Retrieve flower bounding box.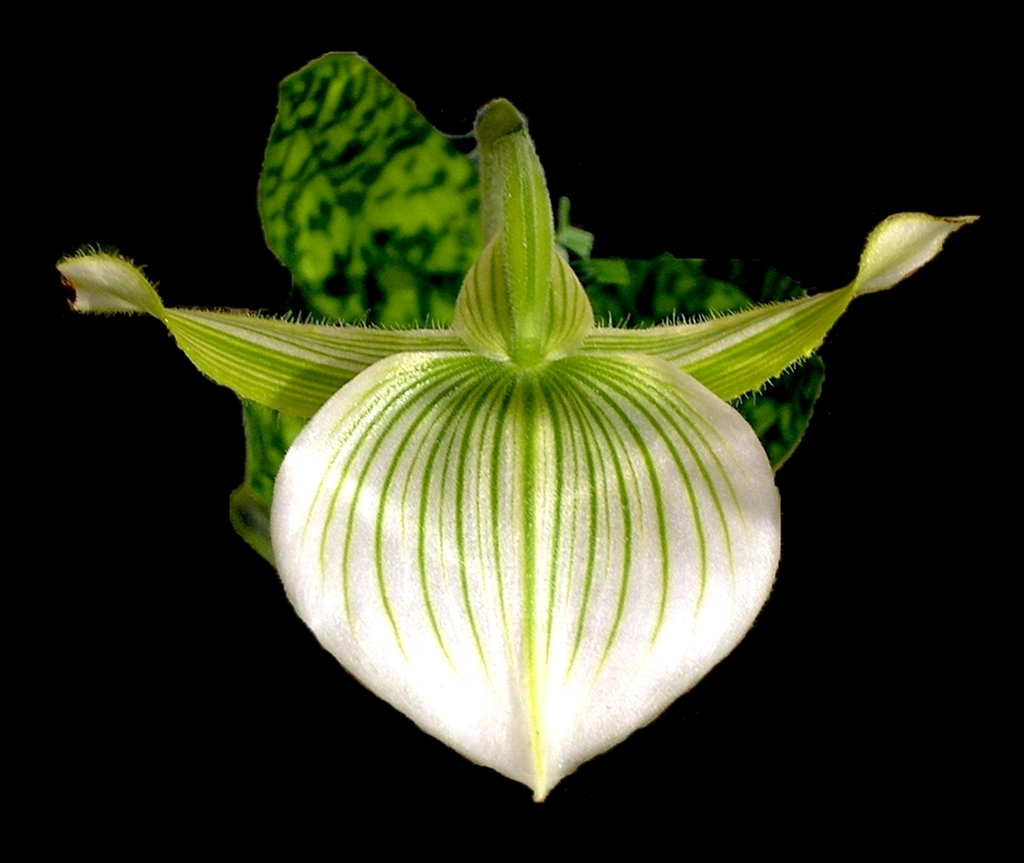
Bounding box: locate(50, 100, 972, 808).
